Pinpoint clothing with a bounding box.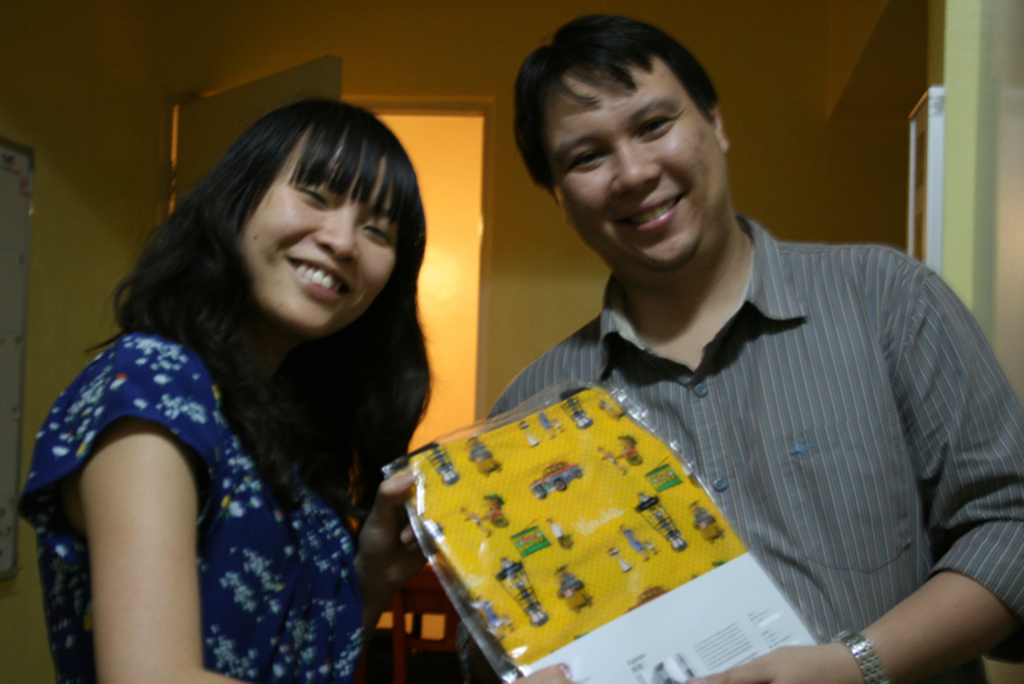
BBox(0, 324, 362, 683).
